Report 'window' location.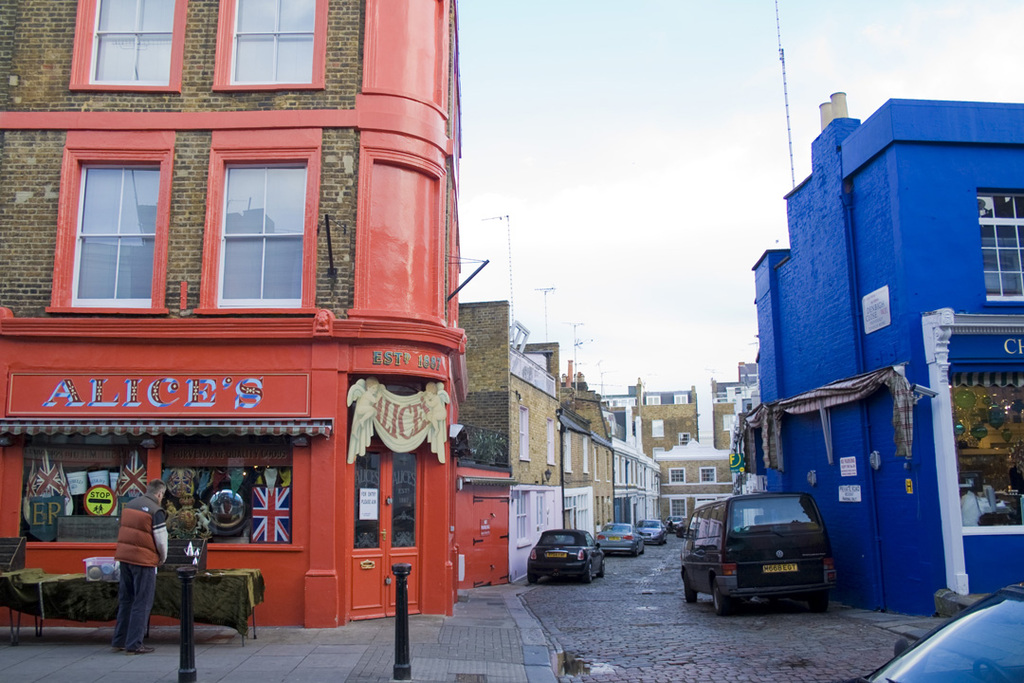
Report: {"x1": 86, "y1": 0, "x2": 192, "y2": 120}.
